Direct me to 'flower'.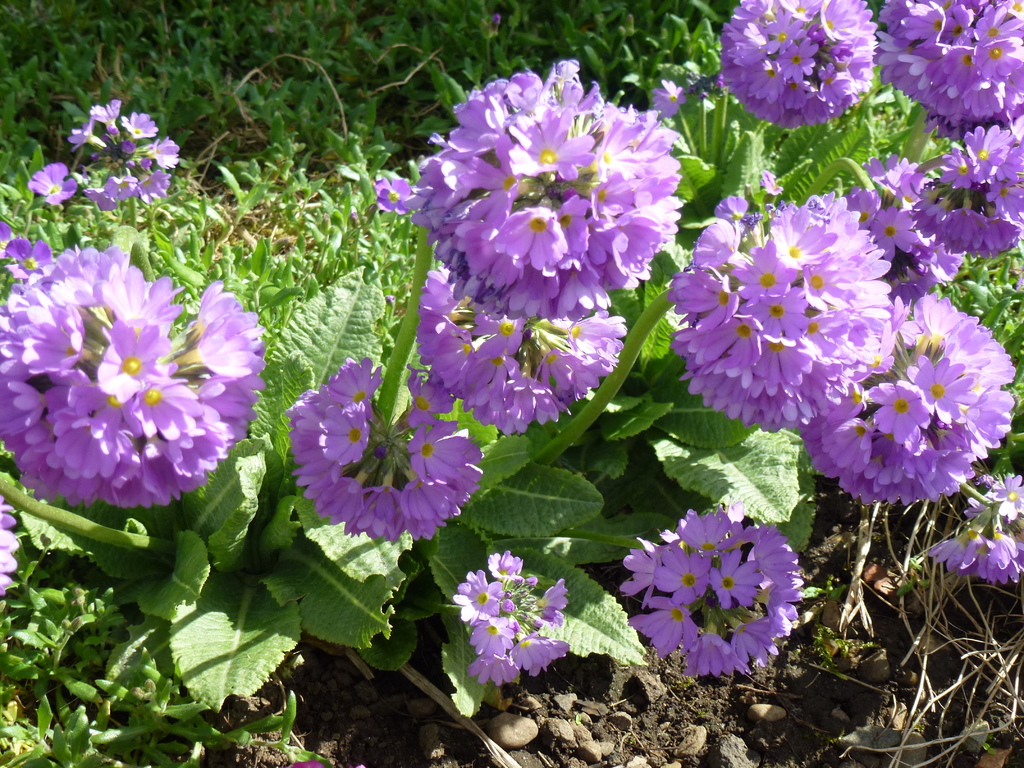
Direction: l=0, t=216, r=14, b=259.
